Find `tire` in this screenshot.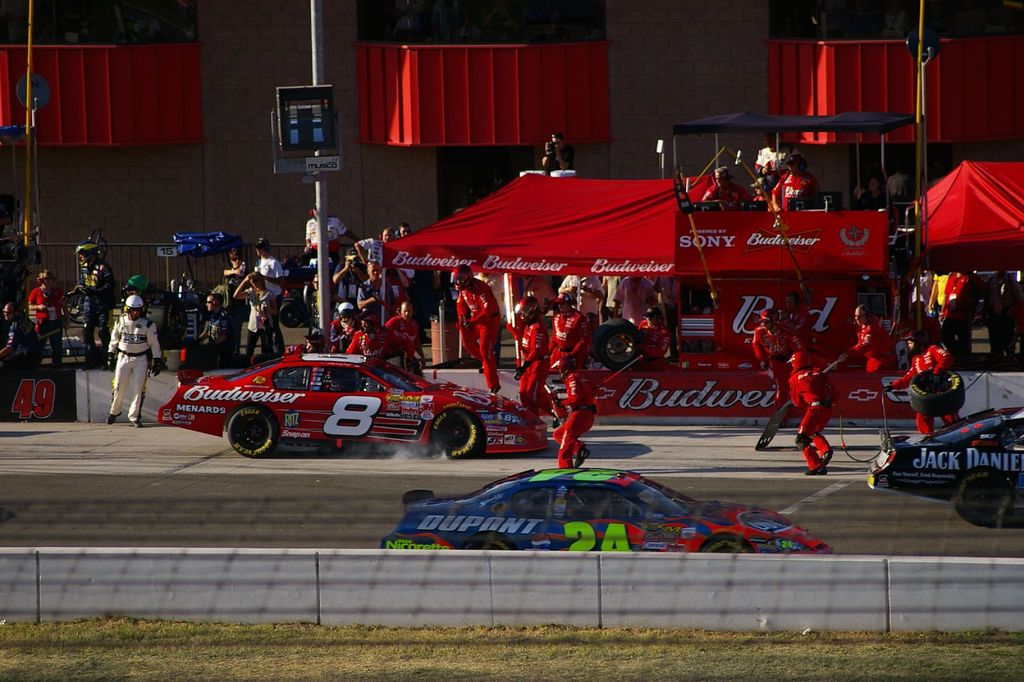
The bounding box for `tire` is Rect(463, 536, 506, 550).
